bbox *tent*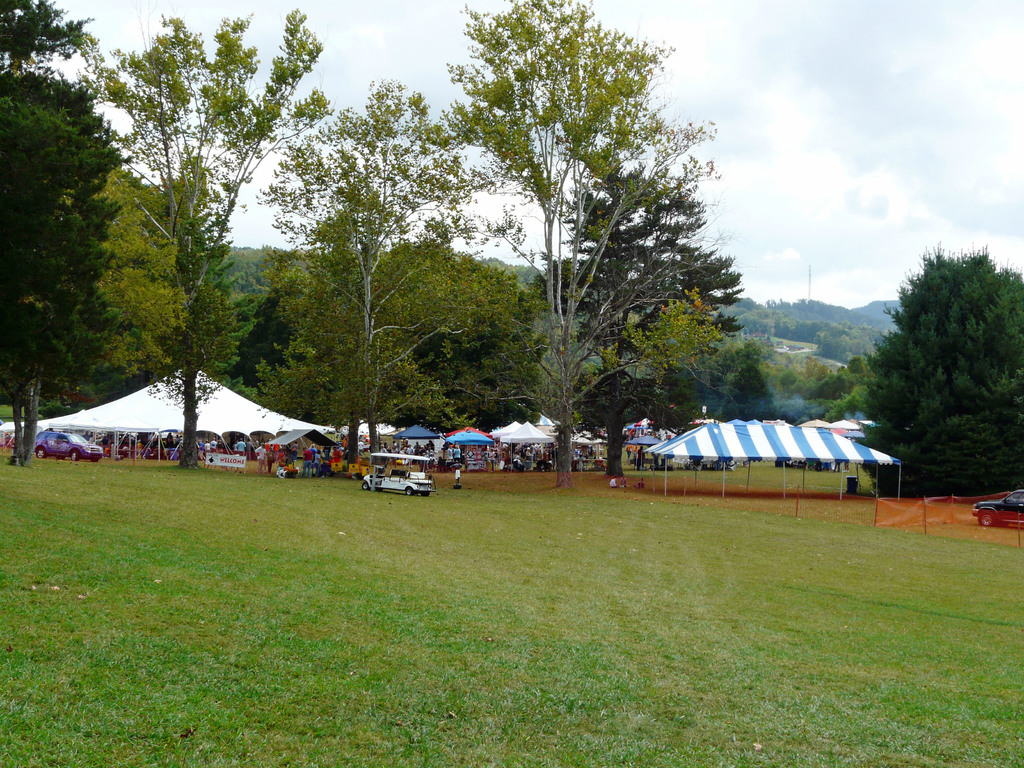
bbox=(490, 422, 522, 438)
